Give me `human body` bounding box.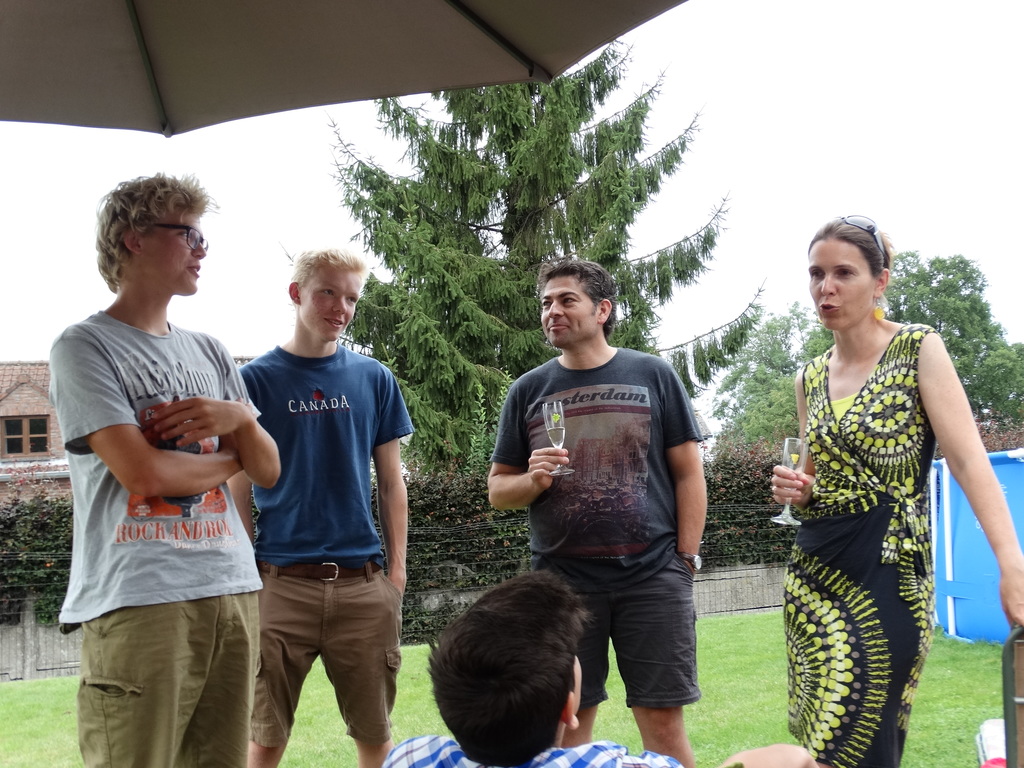
select_region(770, 214, 1023, 767).
